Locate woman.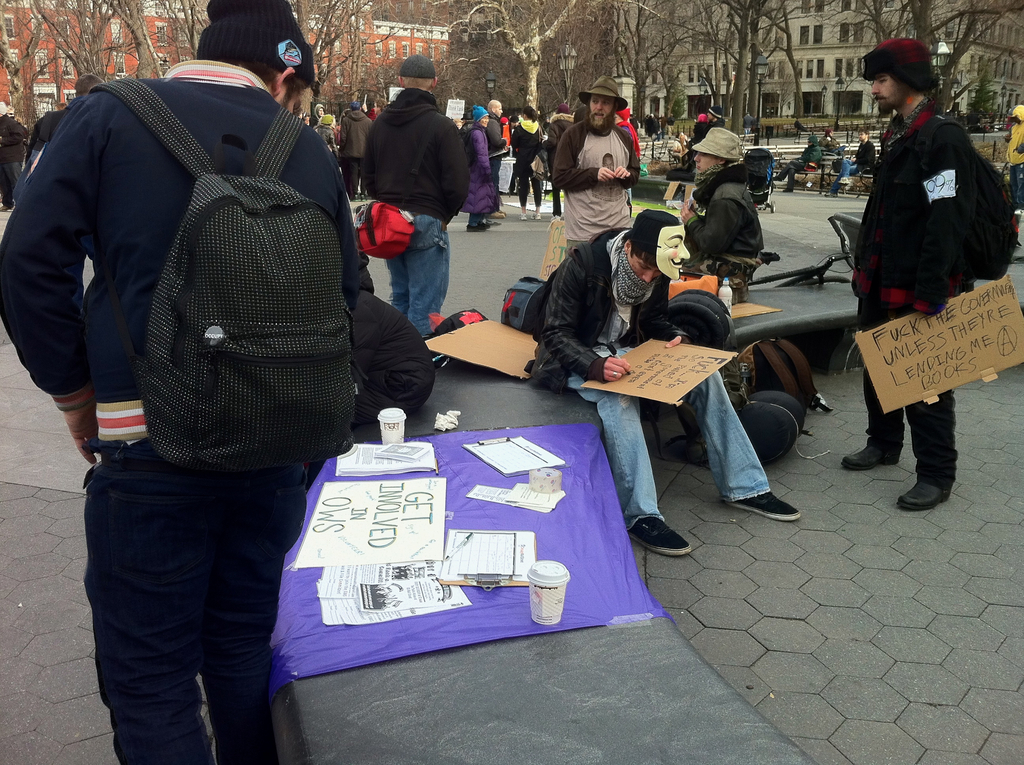
Bounding box: <box>461,106,499,228</box>.
